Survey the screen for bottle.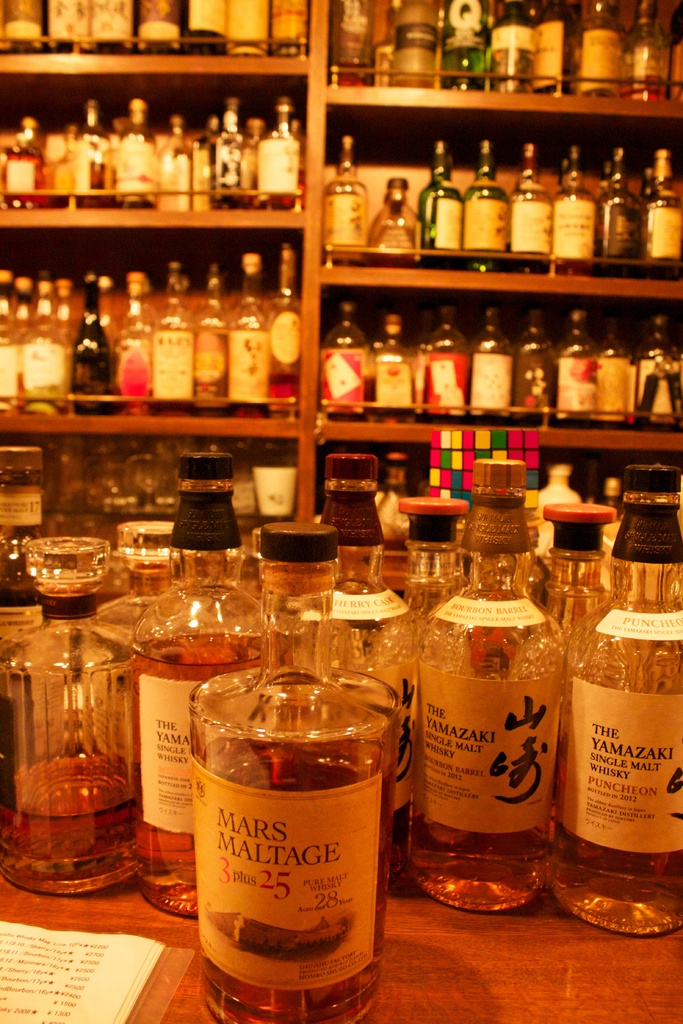
Survey found: rect(113, 271, 155, 419).
